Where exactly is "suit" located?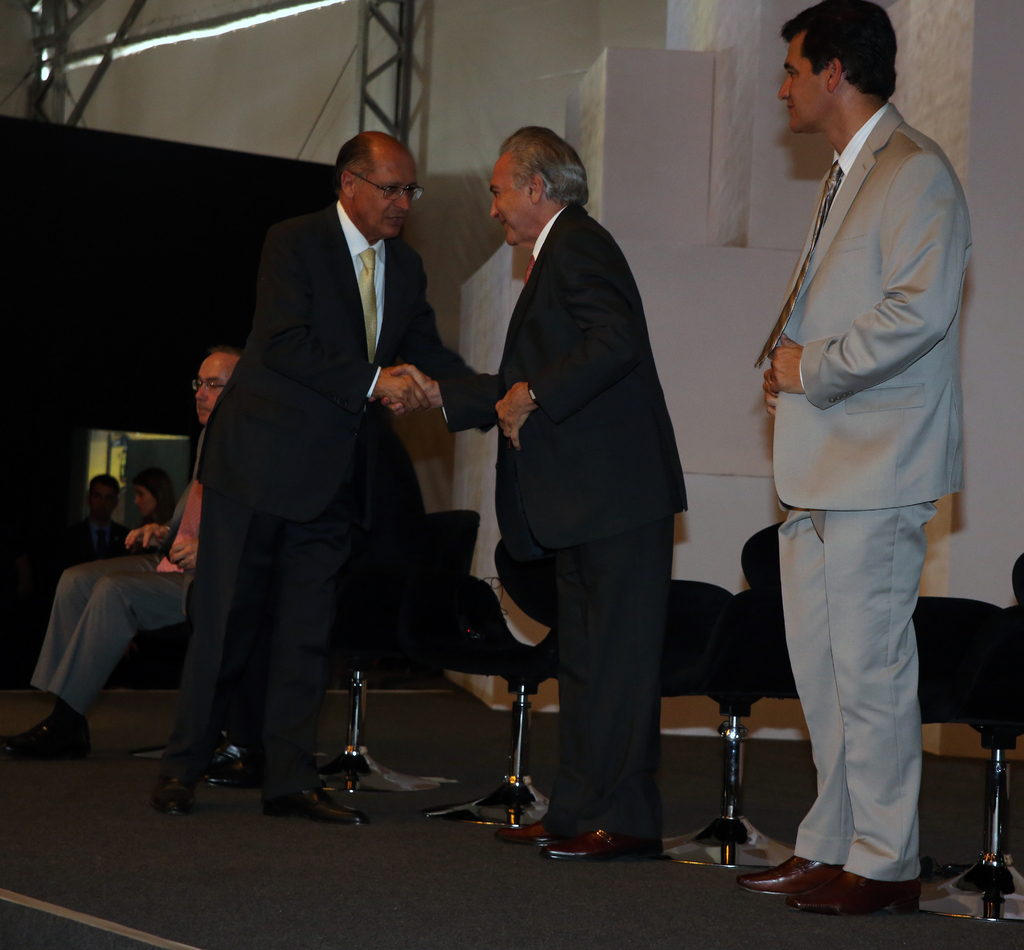
Its bounding box is region(171, 200, 486, 791).
